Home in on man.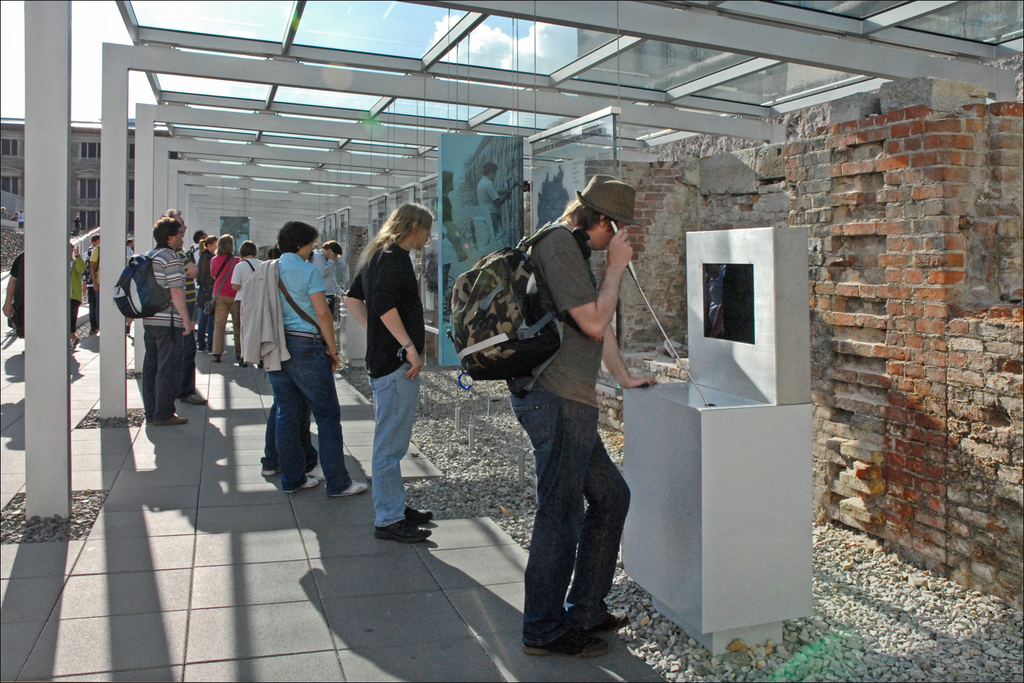
Homed in at pyautogui.locateOnScreen(144, 217, 193, 426).
